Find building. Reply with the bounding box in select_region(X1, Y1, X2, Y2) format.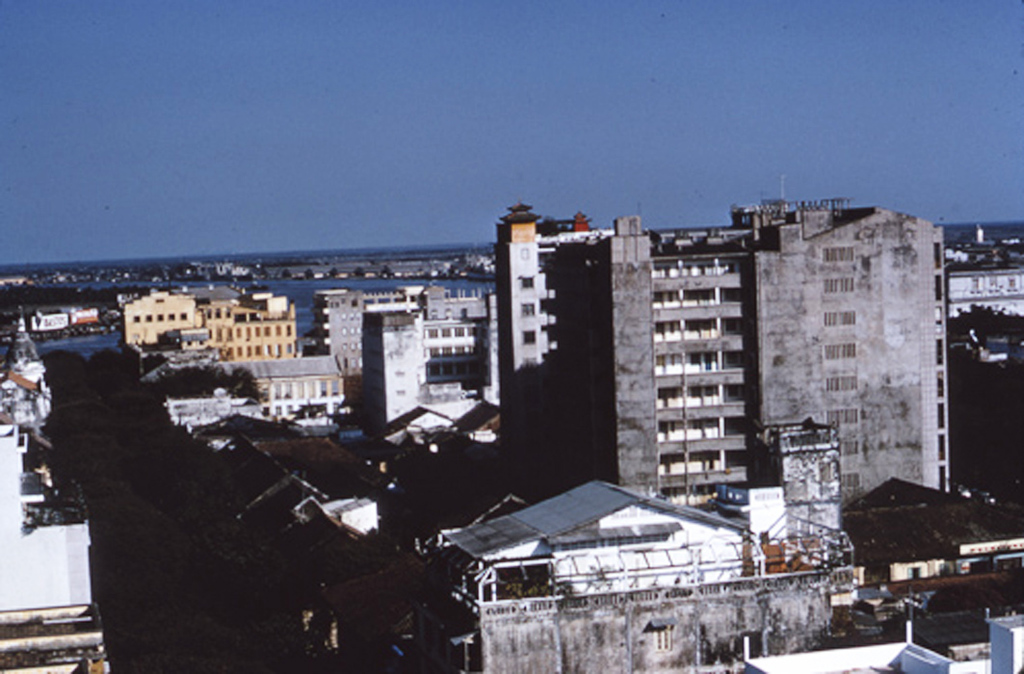
select_region(548, 204, 949, 495).
